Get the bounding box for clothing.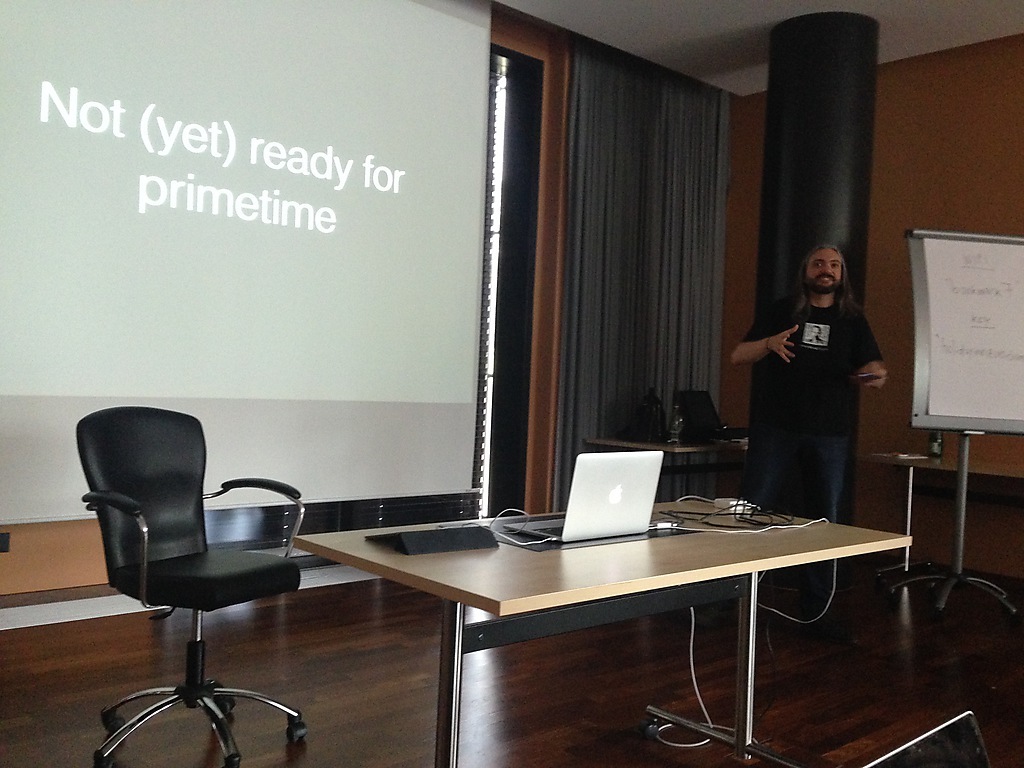
l=745, t=240, r=892, b=512.
